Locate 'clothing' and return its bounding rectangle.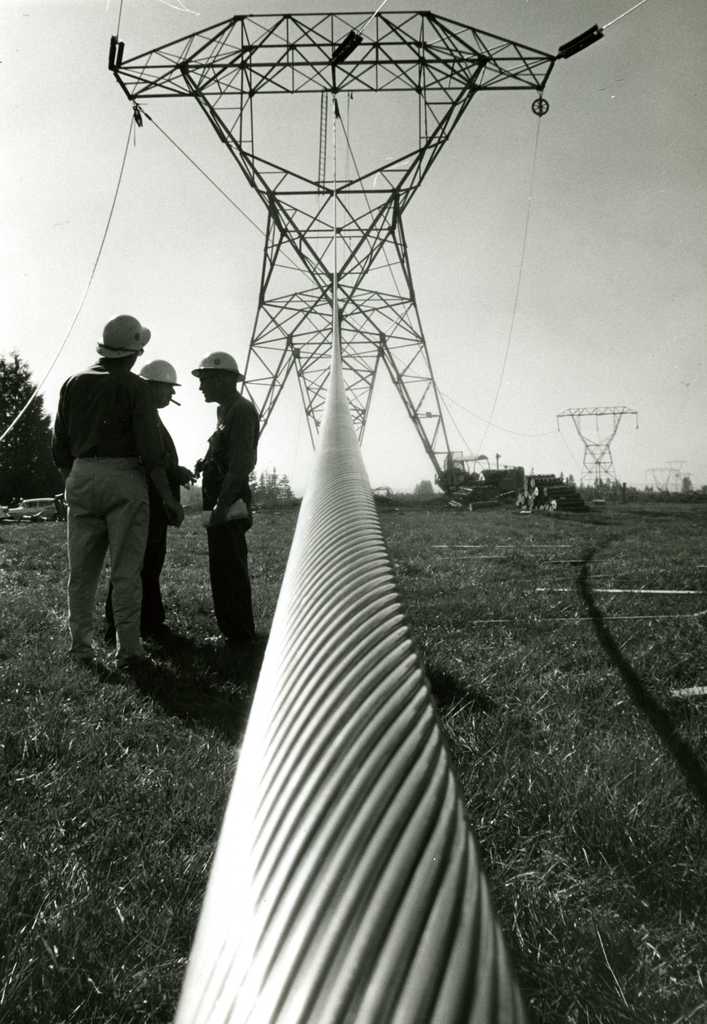
{"left": 103, "top": 407, "right": 182, "bottom": 629}.
